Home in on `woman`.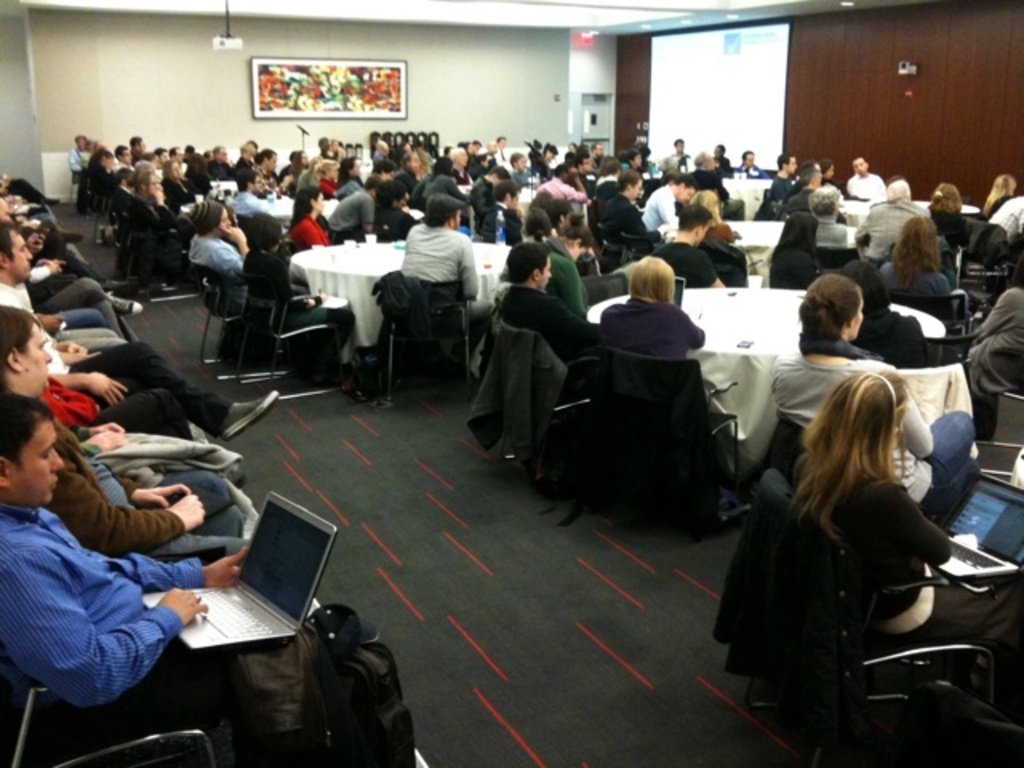
Homed in at {"x1": 155, "y1": 155, "x2": 195, "y2": 218}.
